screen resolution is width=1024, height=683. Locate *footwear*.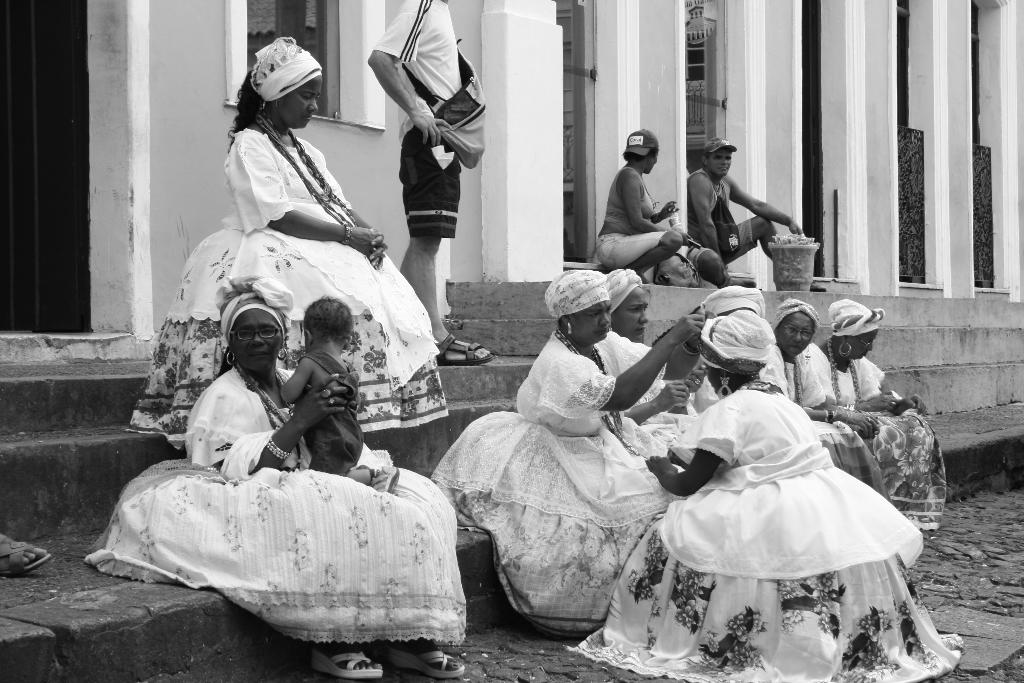
[x1=308, y1=646, x2=380, y2=677].
